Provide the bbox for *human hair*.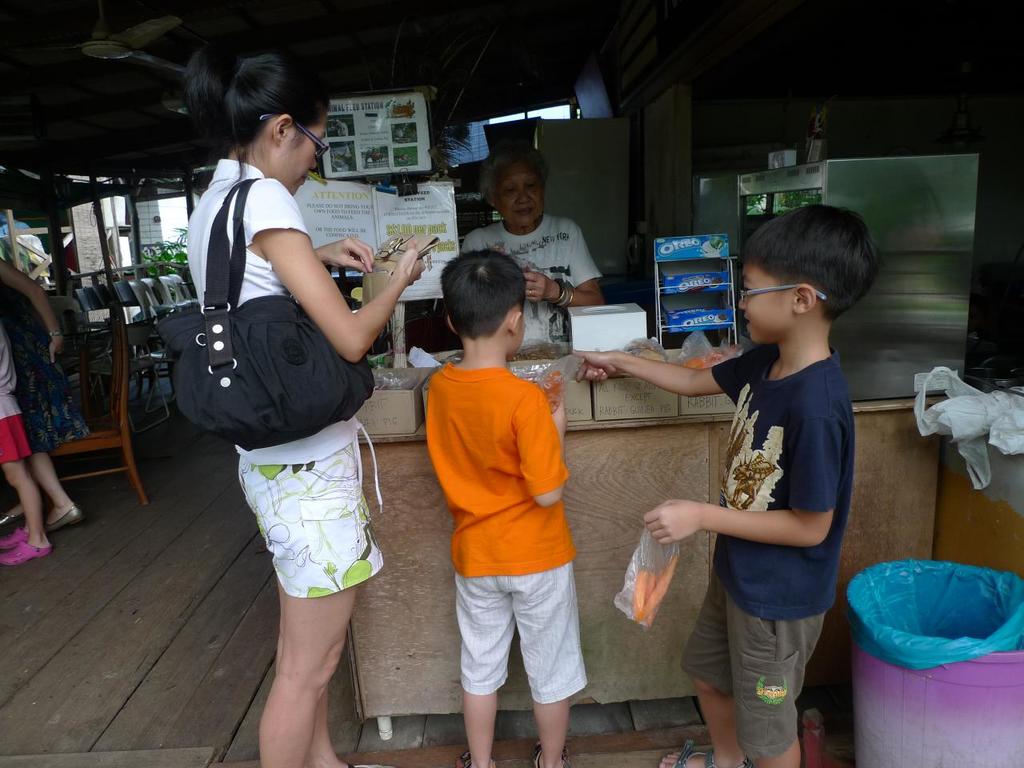
479 143 551 191.
